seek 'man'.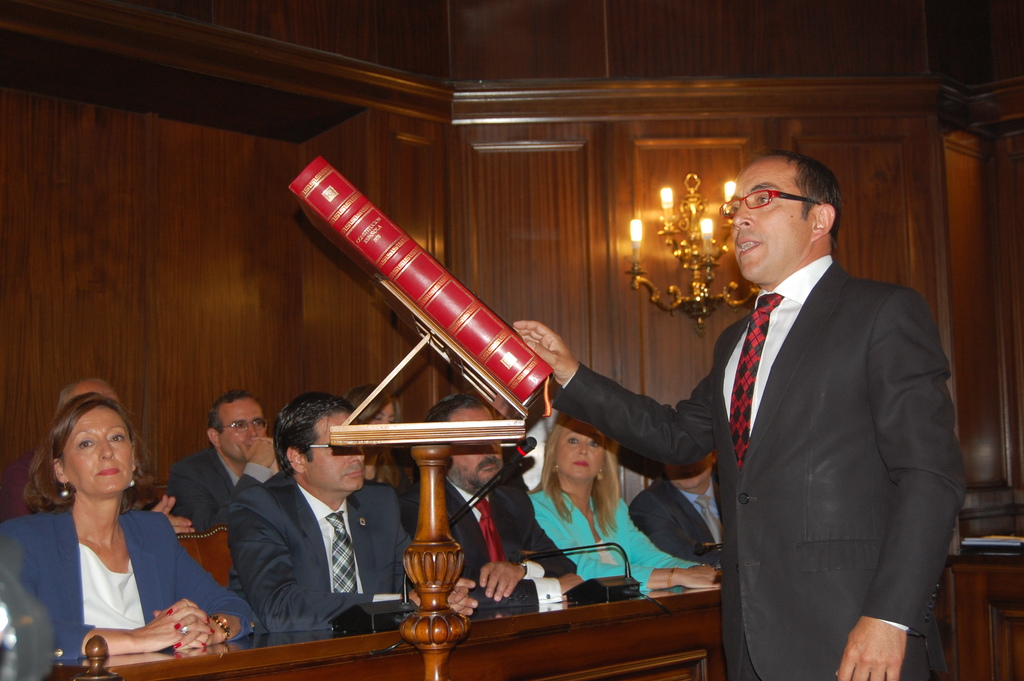
(x1=625, y1=437, x2=727, y2=569).
